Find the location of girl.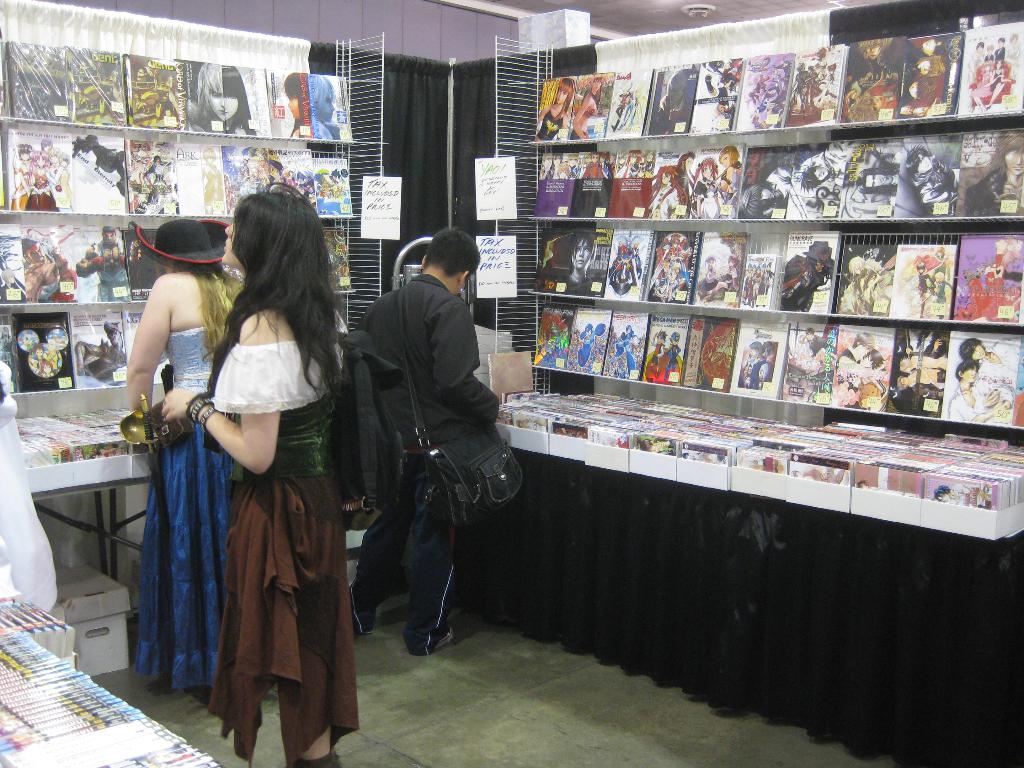
Location: {"left": 568, "top": 76, "right": 603, "bottom": 141}.
